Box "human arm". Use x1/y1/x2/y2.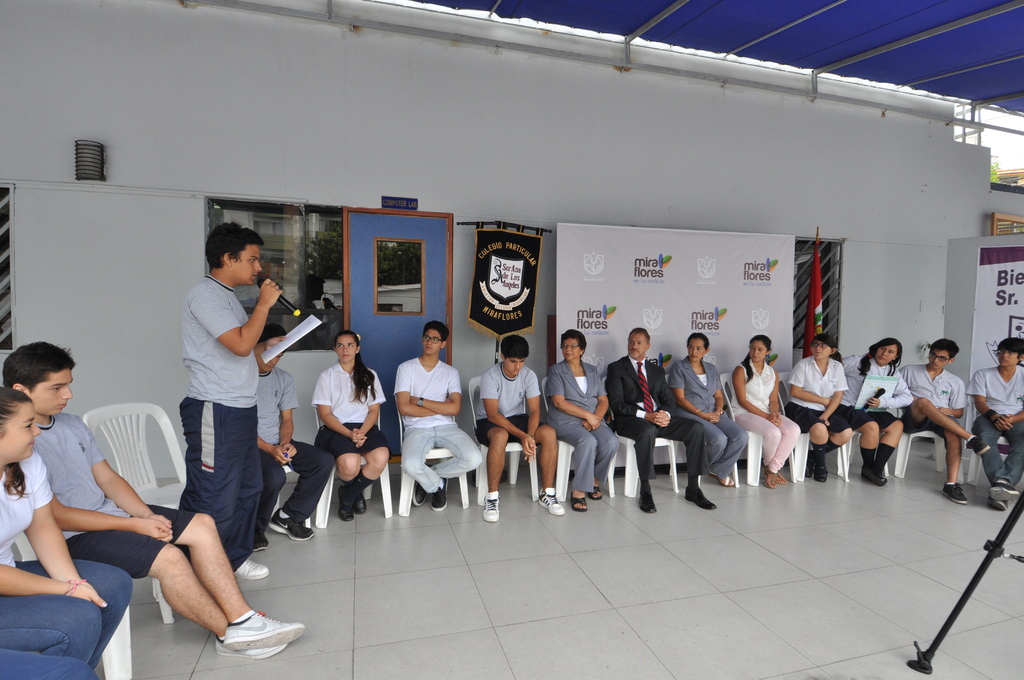
667/361/722/424.
